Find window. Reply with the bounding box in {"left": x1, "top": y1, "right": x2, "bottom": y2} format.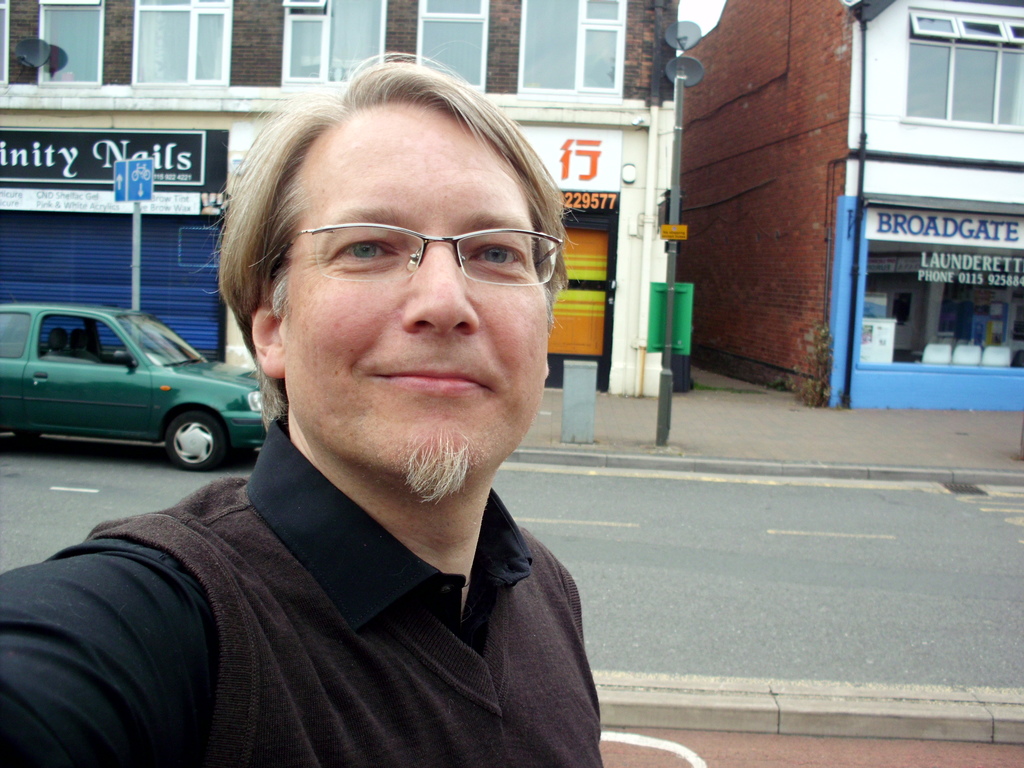
{"left": 518, "top": 0, "right": 620, "bottom": 106}.
